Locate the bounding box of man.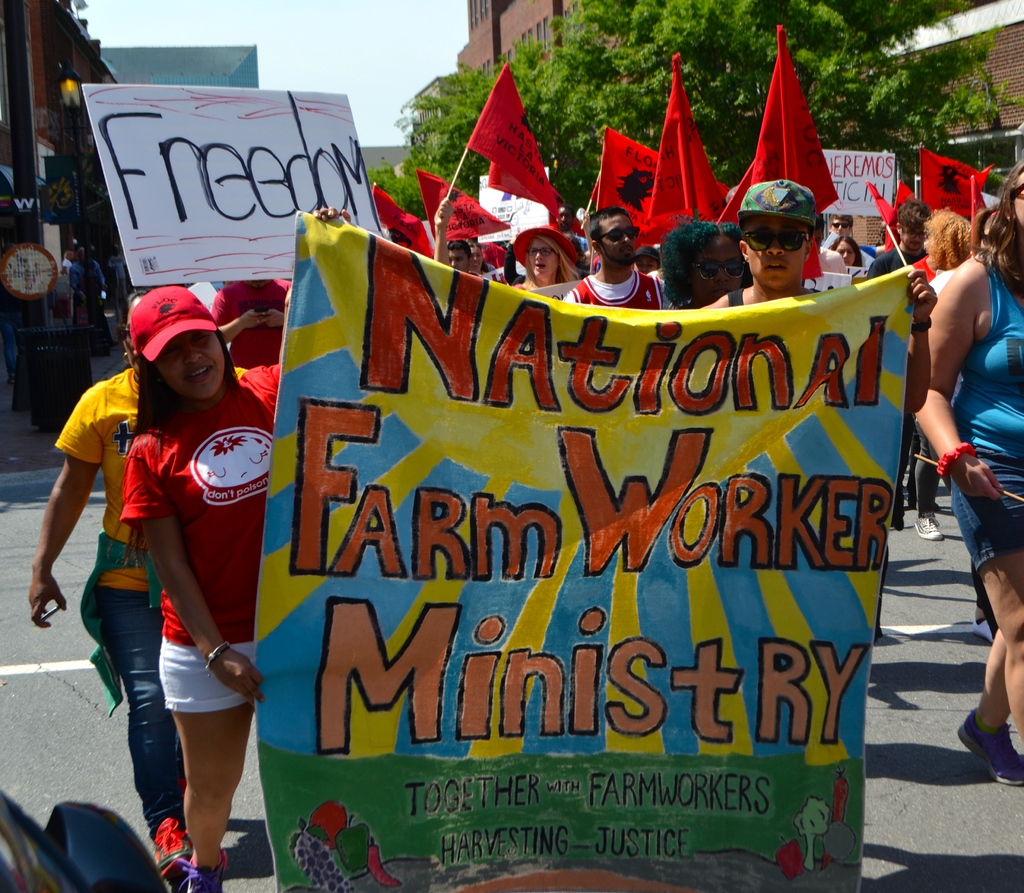
Bounding box: 570:209:668:312.
